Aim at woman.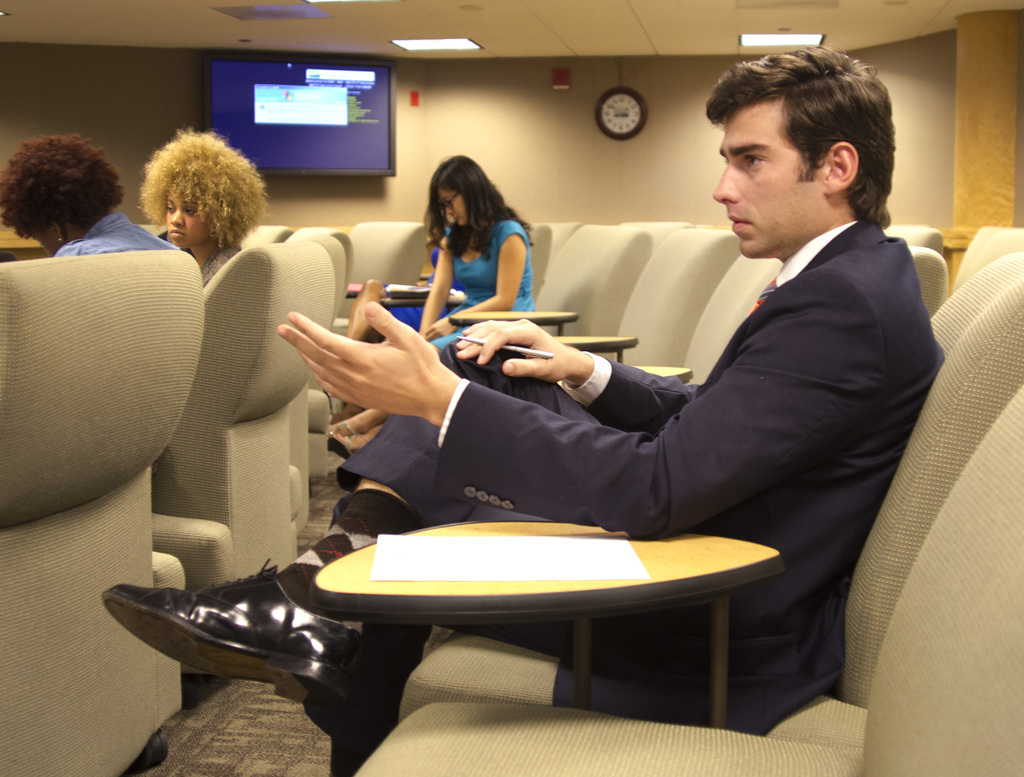
Aimed at crop(321, 147, 534, 452).
